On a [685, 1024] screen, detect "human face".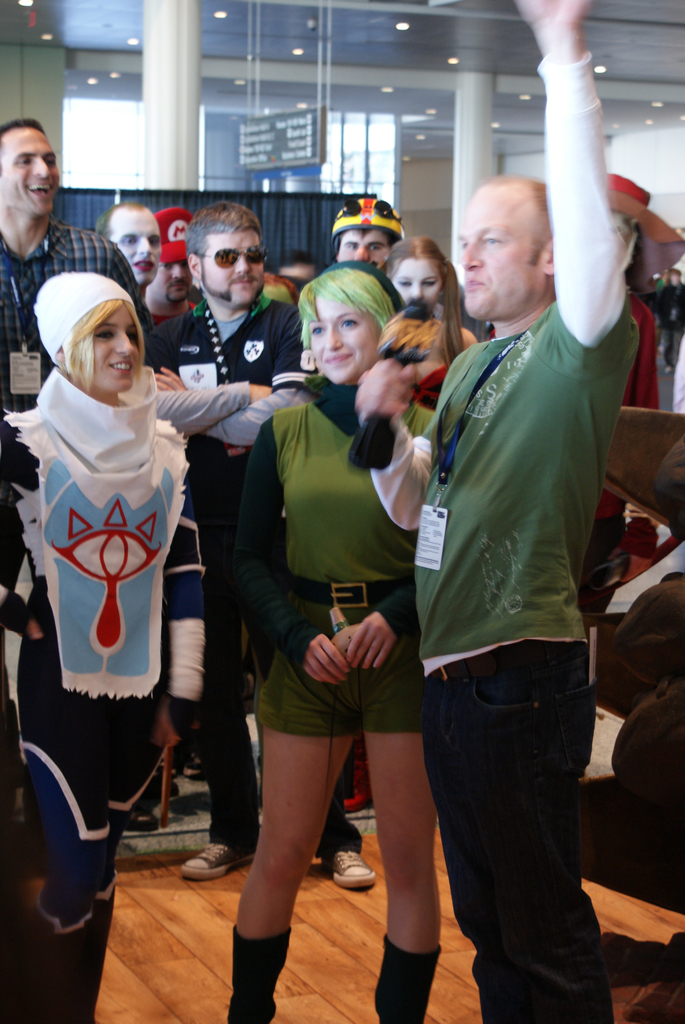
[x1=390, y1=262, x2=442, y2=316].
